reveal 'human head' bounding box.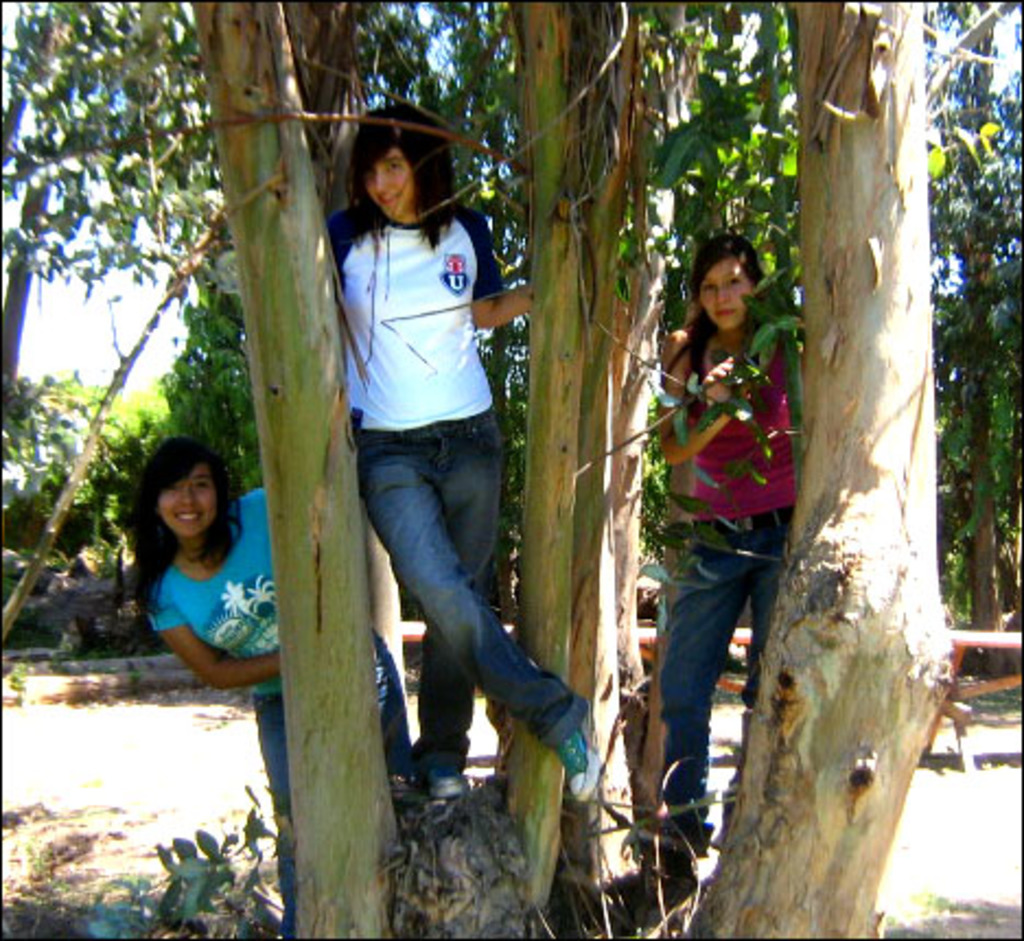
Revealed: l=689, t=236, r=764, b=326.
